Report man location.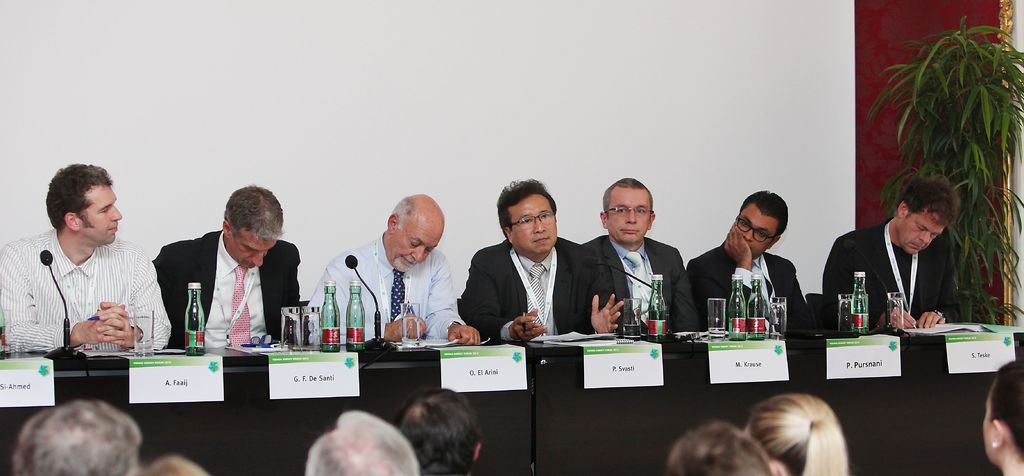
Report: (x1=304, y1=412, x2=417, y2=475).
